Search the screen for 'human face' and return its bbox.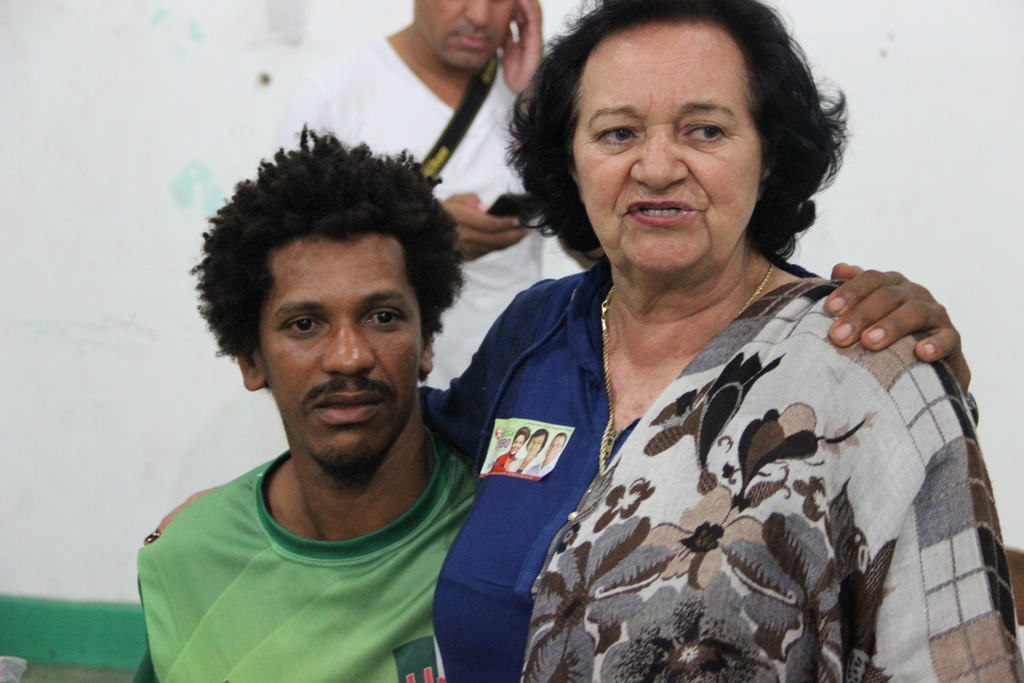
Found: rect(259, 235, 424, 473).
